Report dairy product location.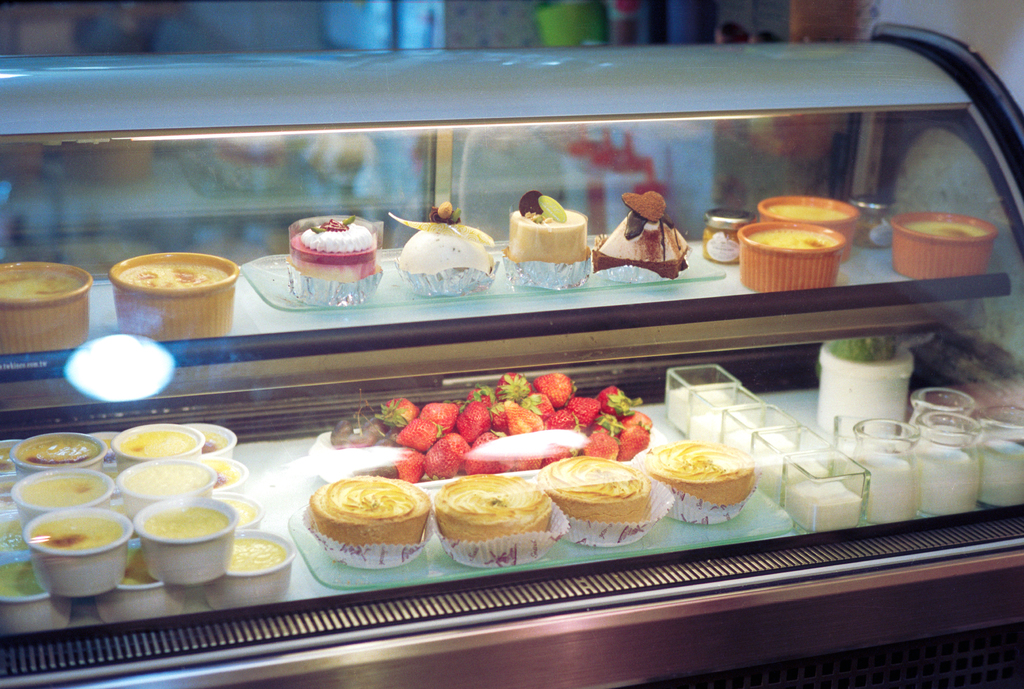
Report: region(0, 511, 27, 556).
